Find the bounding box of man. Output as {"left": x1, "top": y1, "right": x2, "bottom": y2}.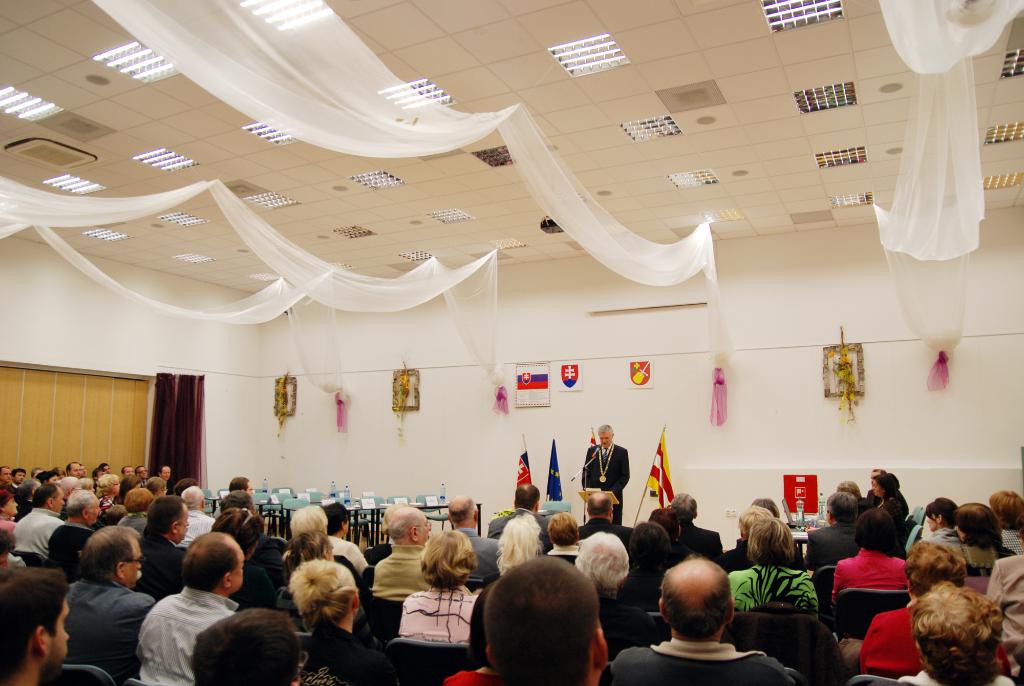
{"left": 134, "top": 501, "right": 211, "bottom": 608}.
